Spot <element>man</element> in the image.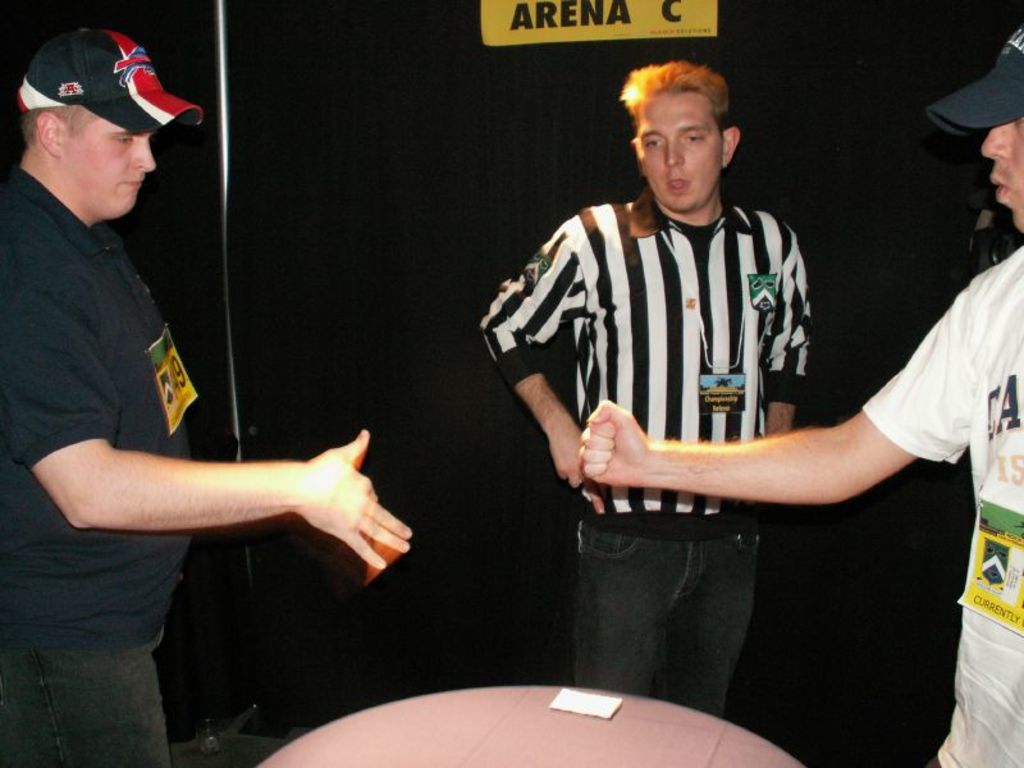
<element>man</element> found at l=0, t=20, r=411, b=760.
